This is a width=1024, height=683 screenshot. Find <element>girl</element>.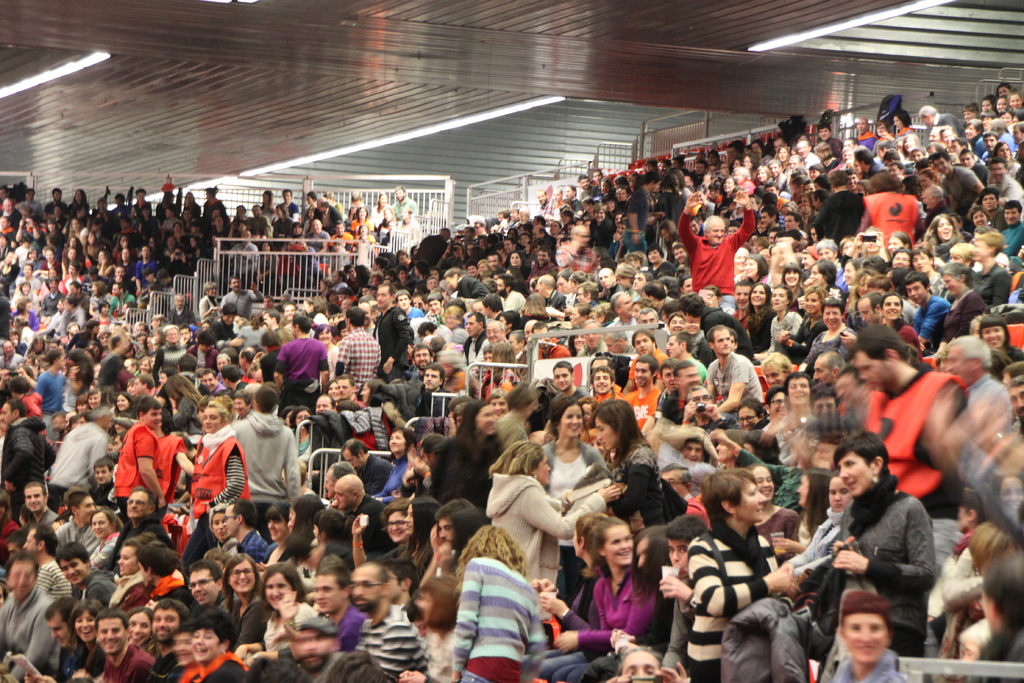
Bounding box: [left=539, top=518, right=652, bottom=682].
